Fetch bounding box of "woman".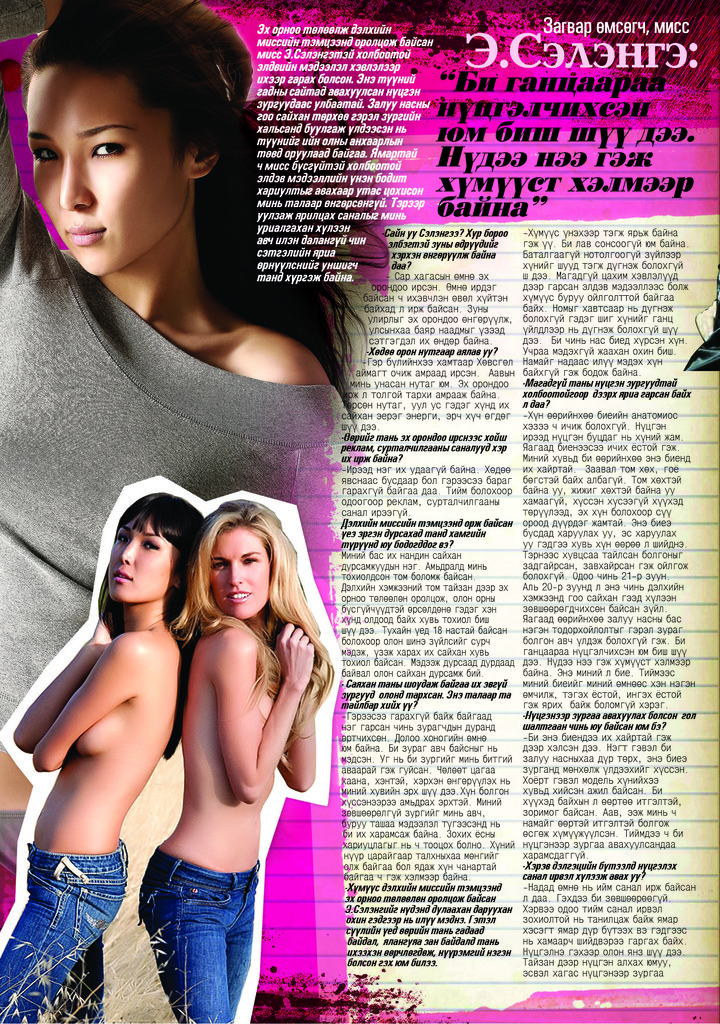
Bbox: bbox(0, 0, 355, 881).
